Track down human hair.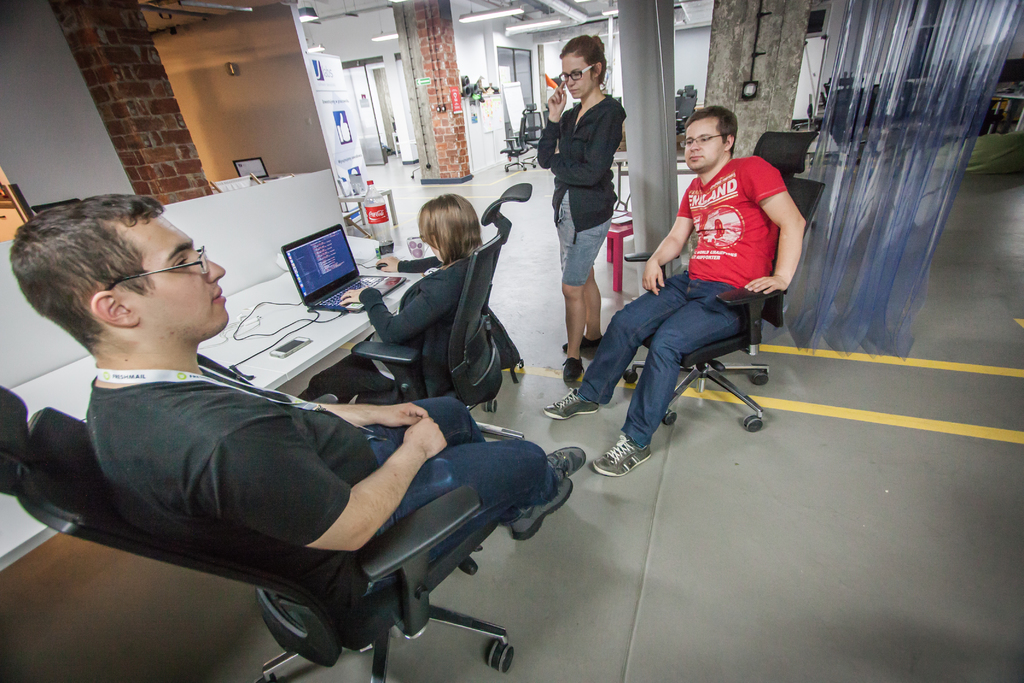
Tracked to 559/34/607/89.
